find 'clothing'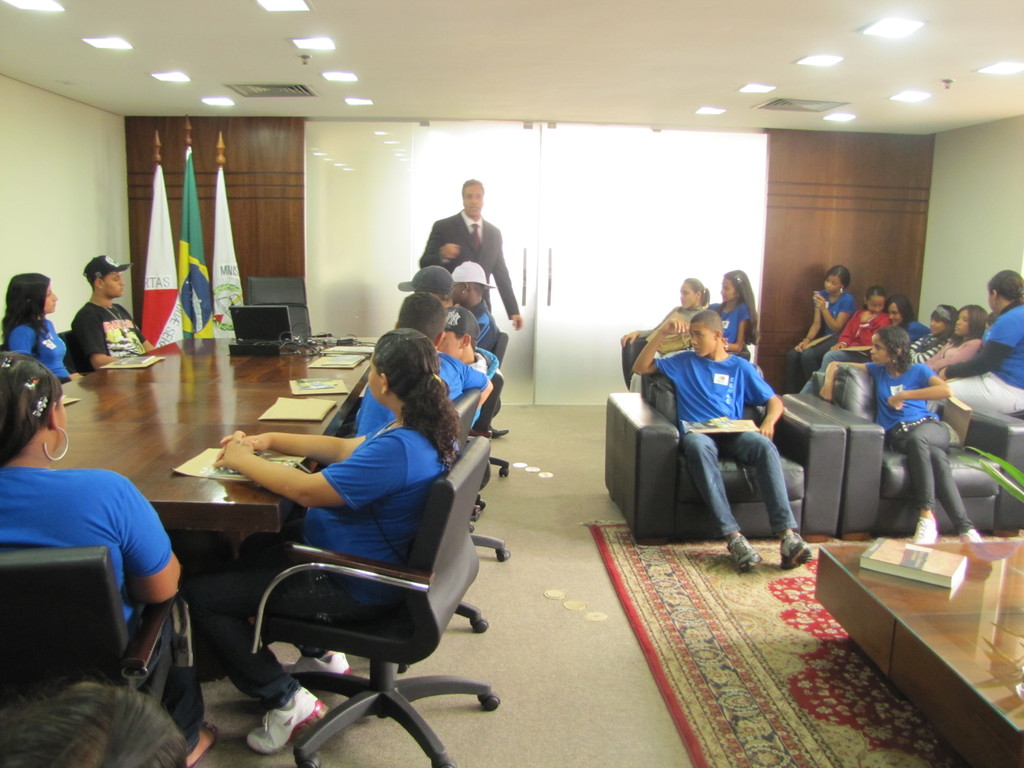
(x1=353, y1=359, x2=488, y2=433)
